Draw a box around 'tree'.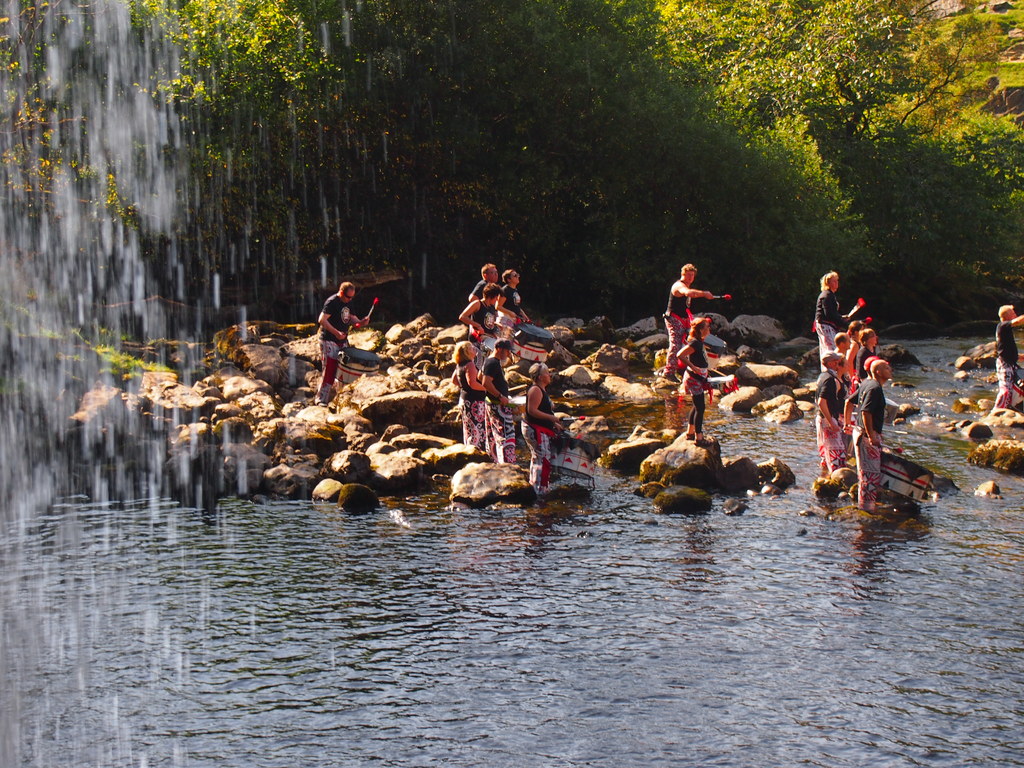
locate(0, 0, 159, 229).
